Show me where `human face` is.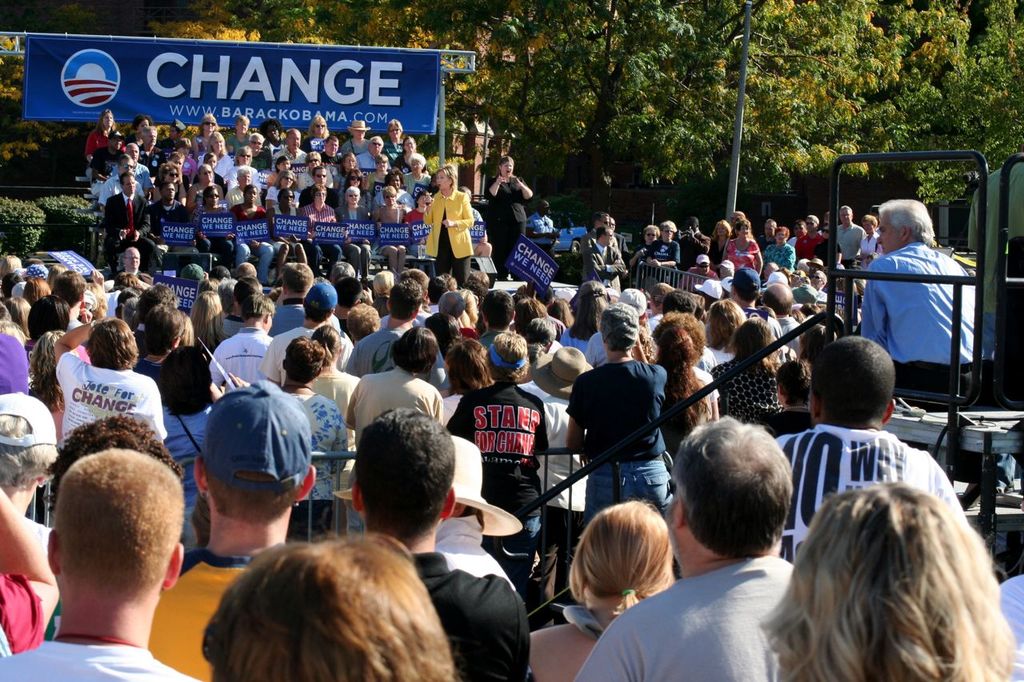
`human face` is at [x1=660, y1=217, x2=676, y2=240].
